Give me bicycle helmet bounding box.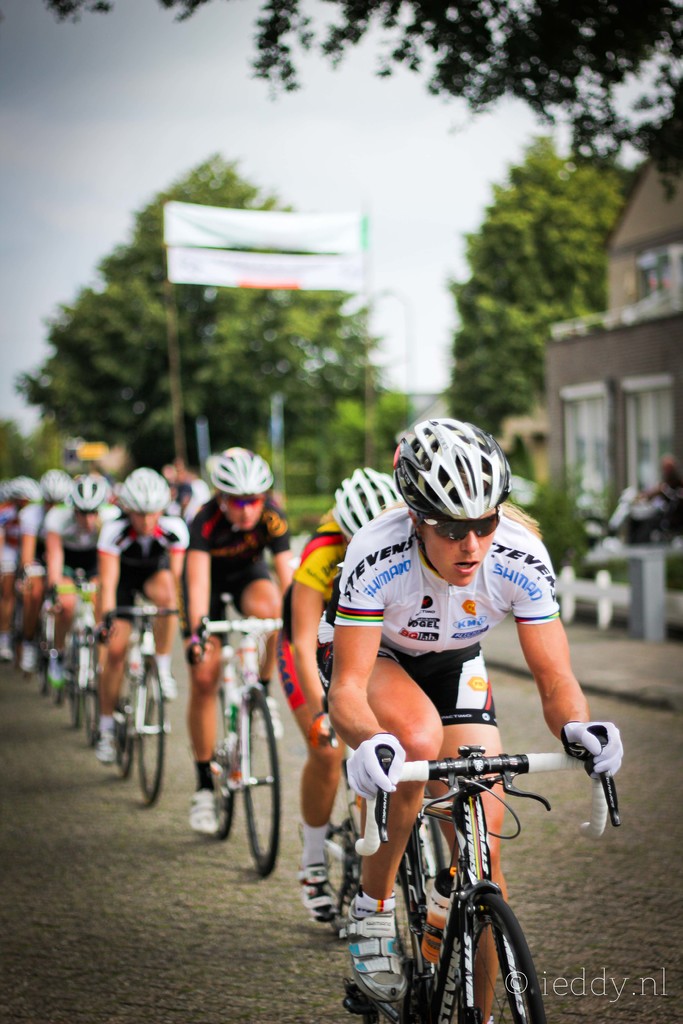
<box>122,465,167,507</box>.
